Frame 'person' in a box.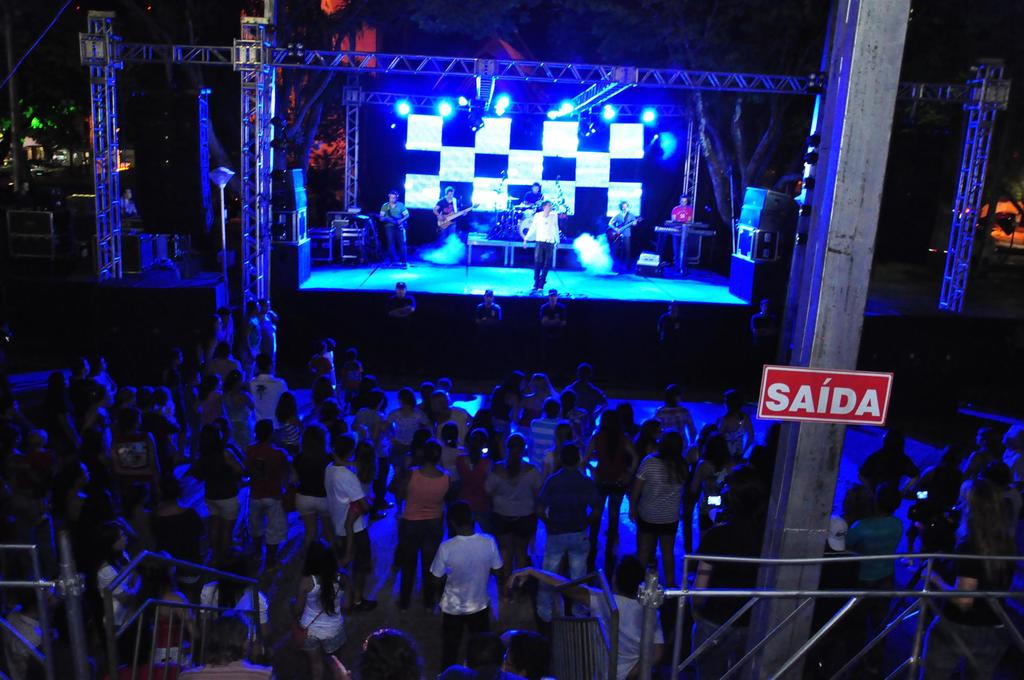
[x1=651, y1=300, x2=692, y2=383].
